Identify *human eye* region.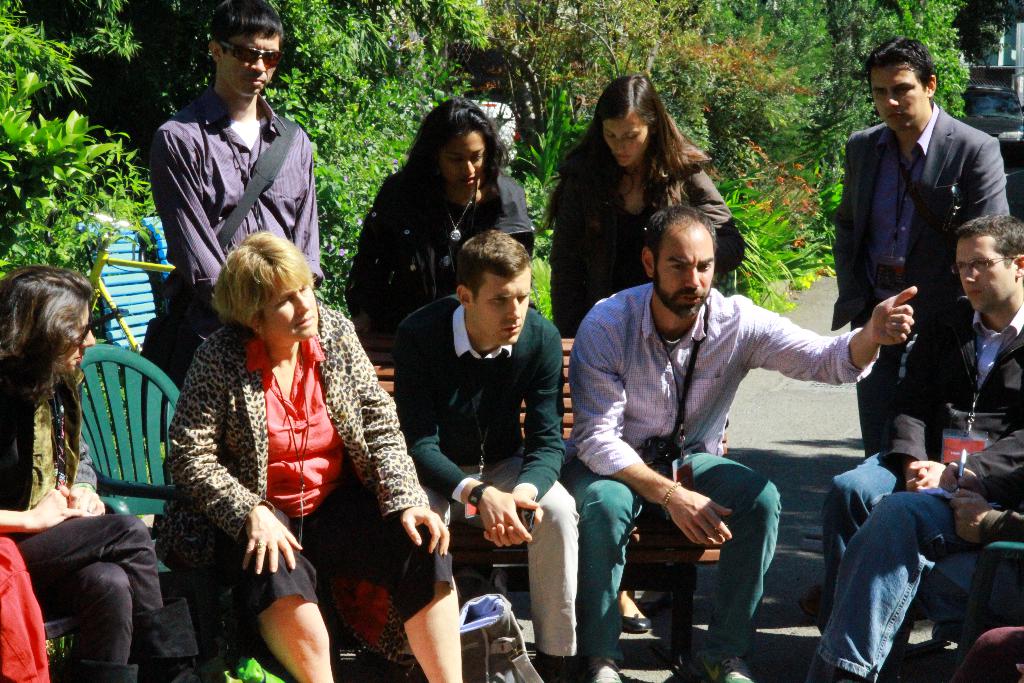
Region: left=475, top=155, right=484, bottom=161.
